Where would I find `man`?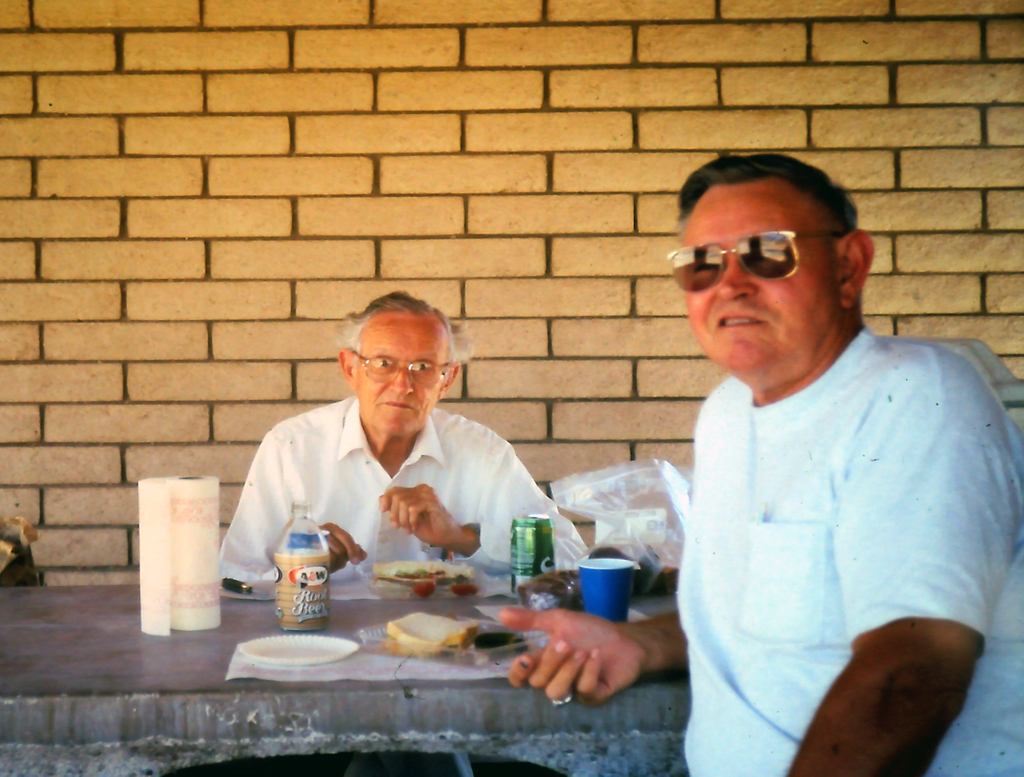
At {"left": 571, "top": 105, "right": 1023, "bottom": 776}.
